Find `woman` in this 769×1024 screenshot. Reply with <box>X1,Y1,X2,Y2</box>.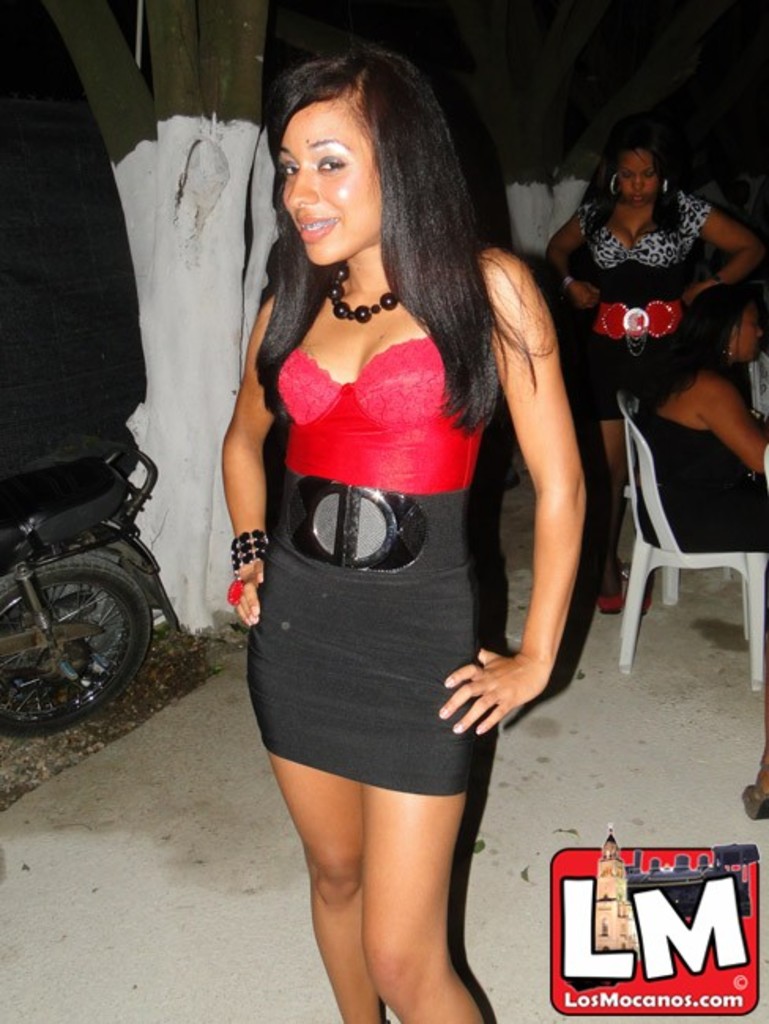
<box>545,132,767,613</box>.
